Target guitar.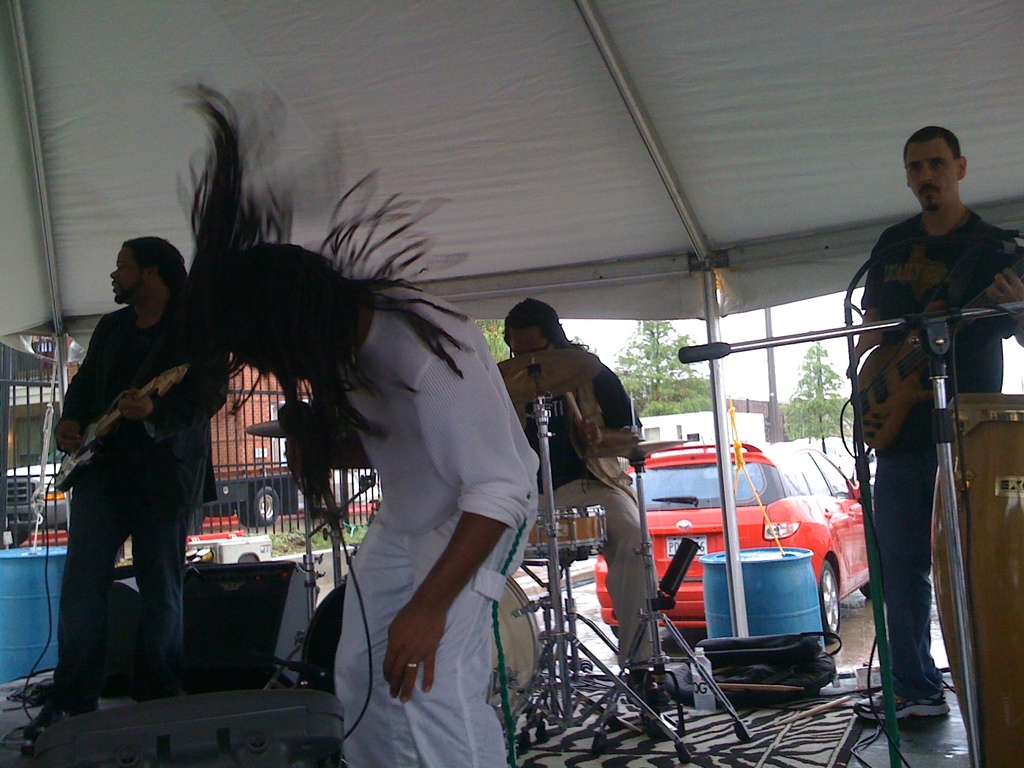
Target region: bbox=(56, 360, 192, 493).
